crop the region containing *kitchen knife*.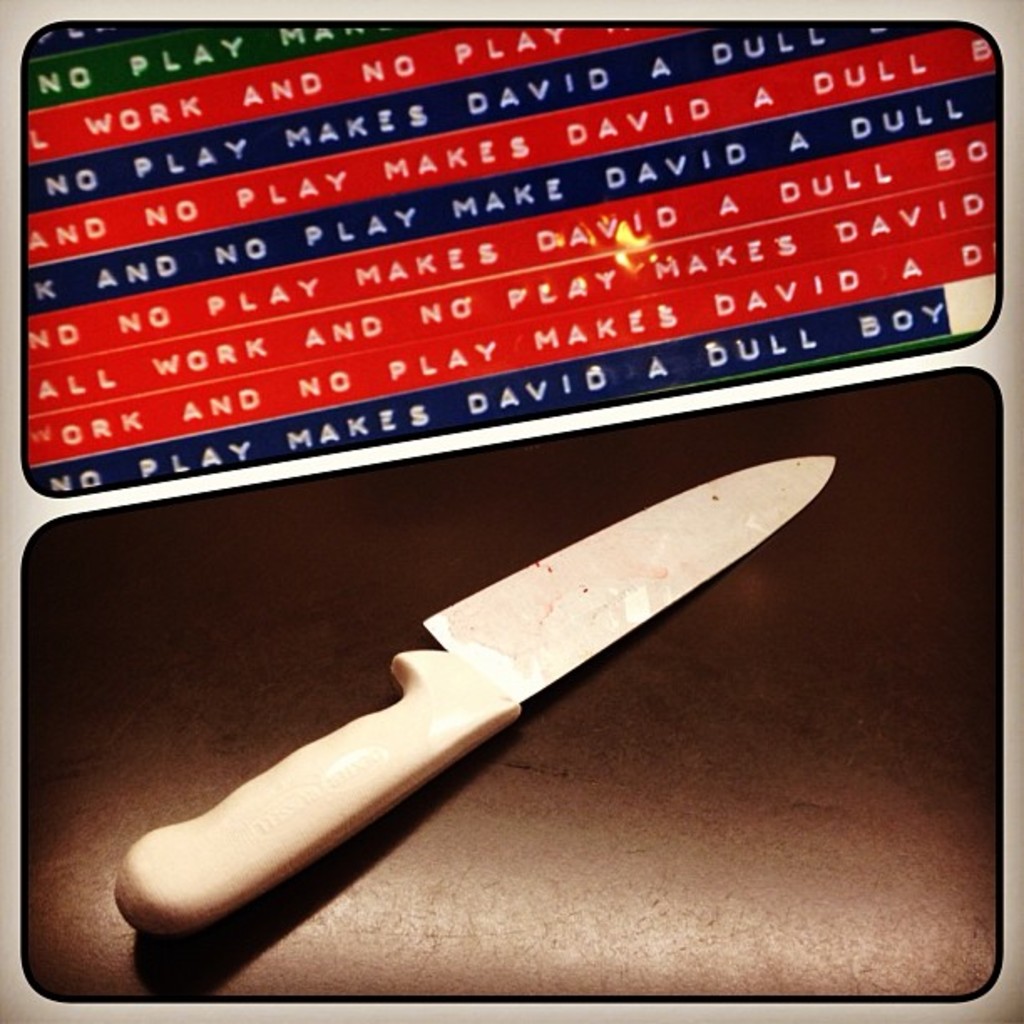
Crop region: (left=119, top=453, right=832, bottom=942).
